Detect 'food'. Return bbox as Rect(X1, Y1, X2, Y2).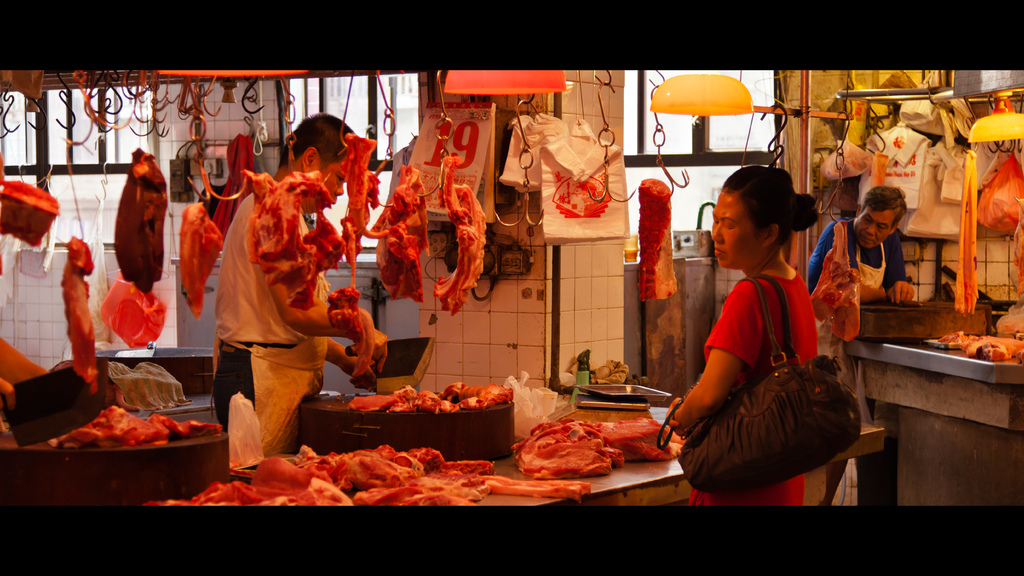
Rect(0, 183, 58, 248).
